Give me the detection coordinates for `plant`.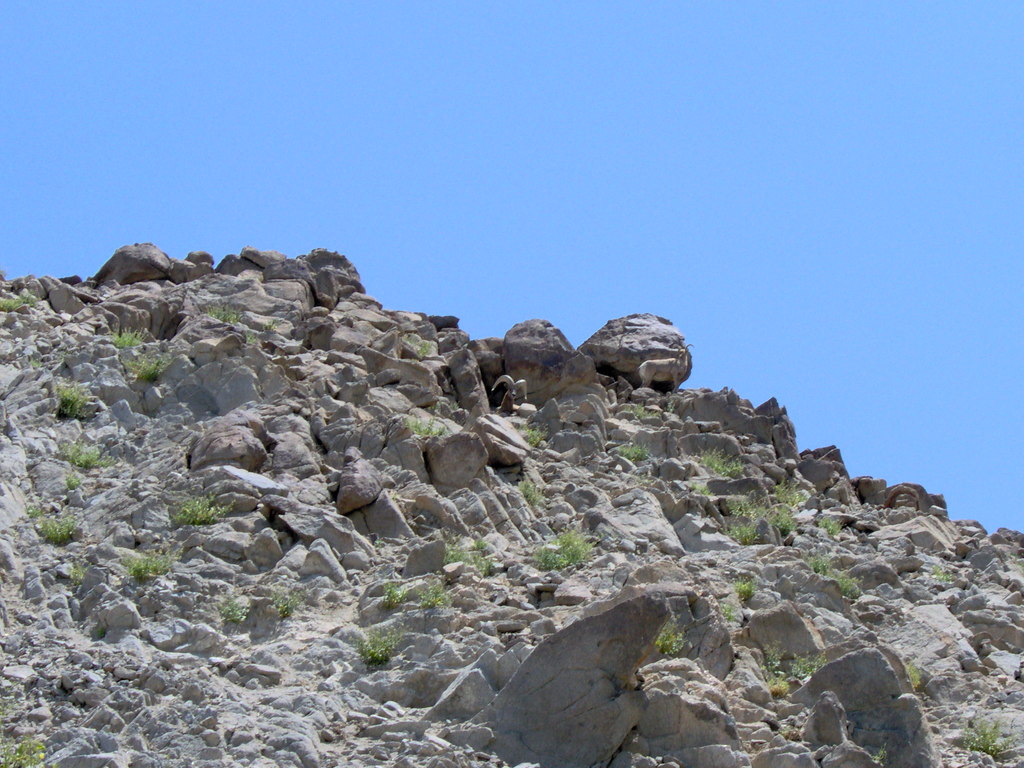
detection(117, 550, 188, 589).
